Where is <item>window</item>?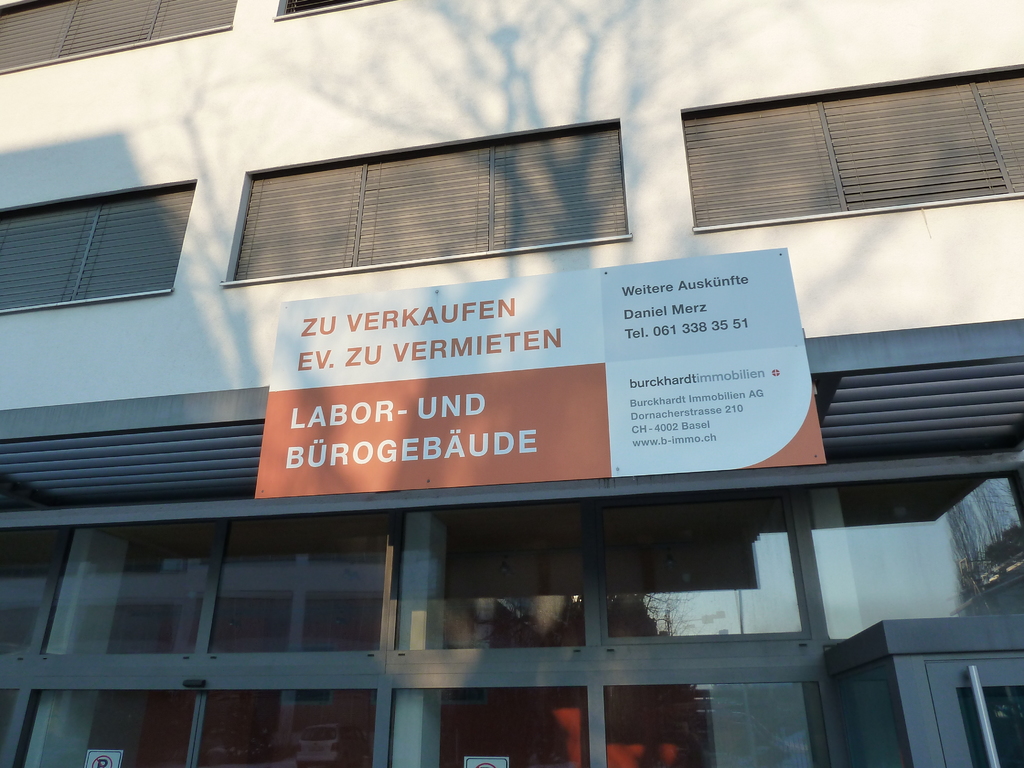
686/66/1023/226.
